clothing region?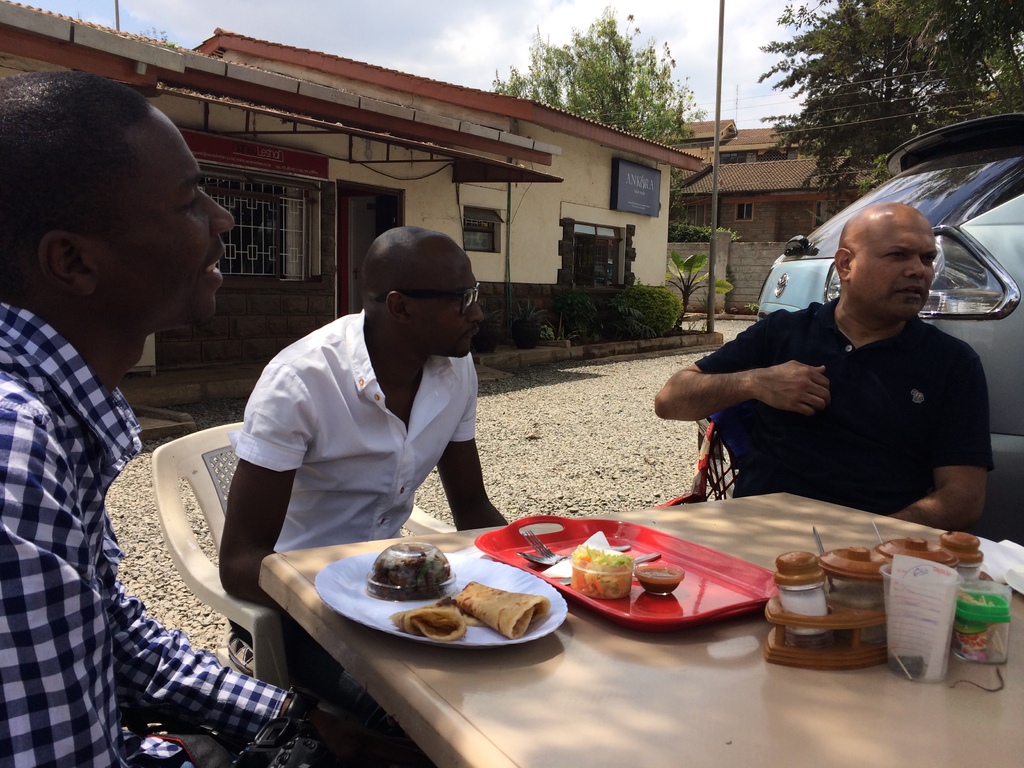
box=[673, 259, 1011, 520]
